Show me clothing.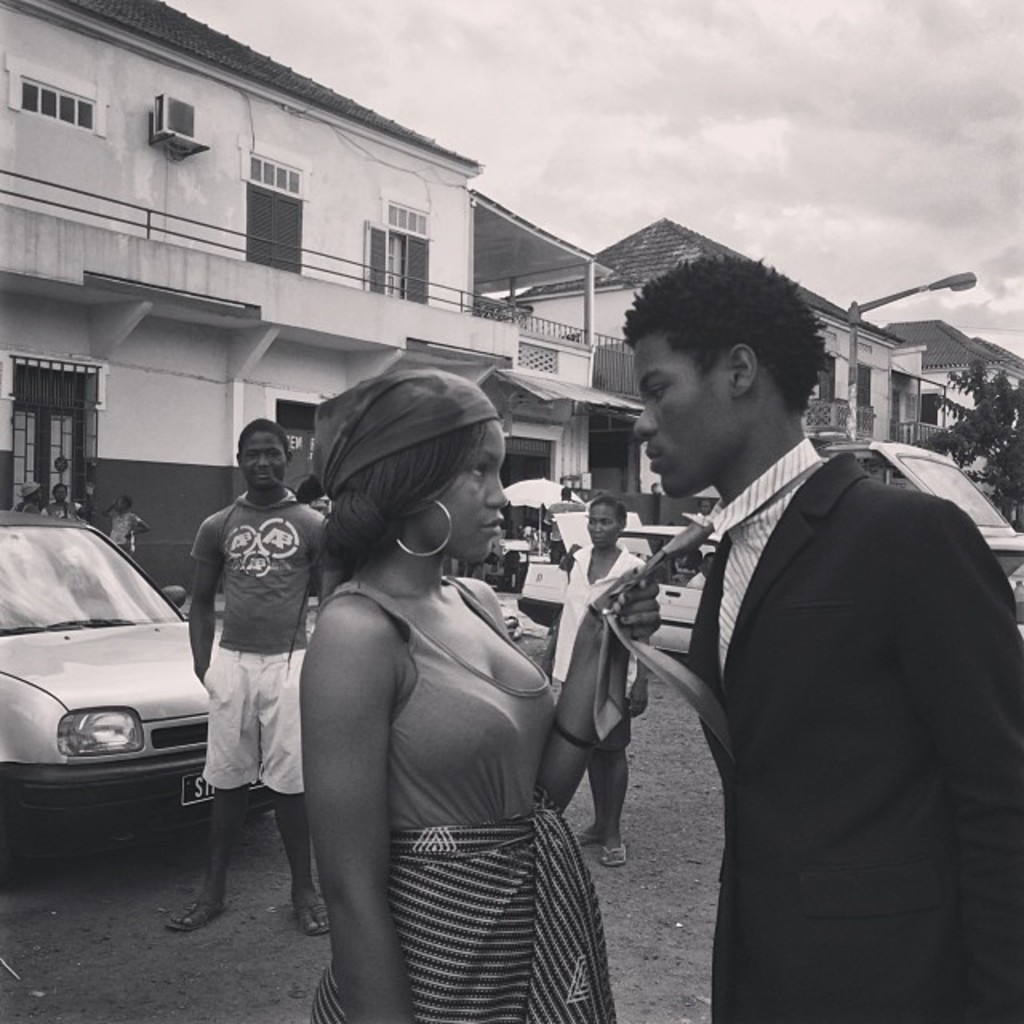
clothing is here: (555,541,659,746).
